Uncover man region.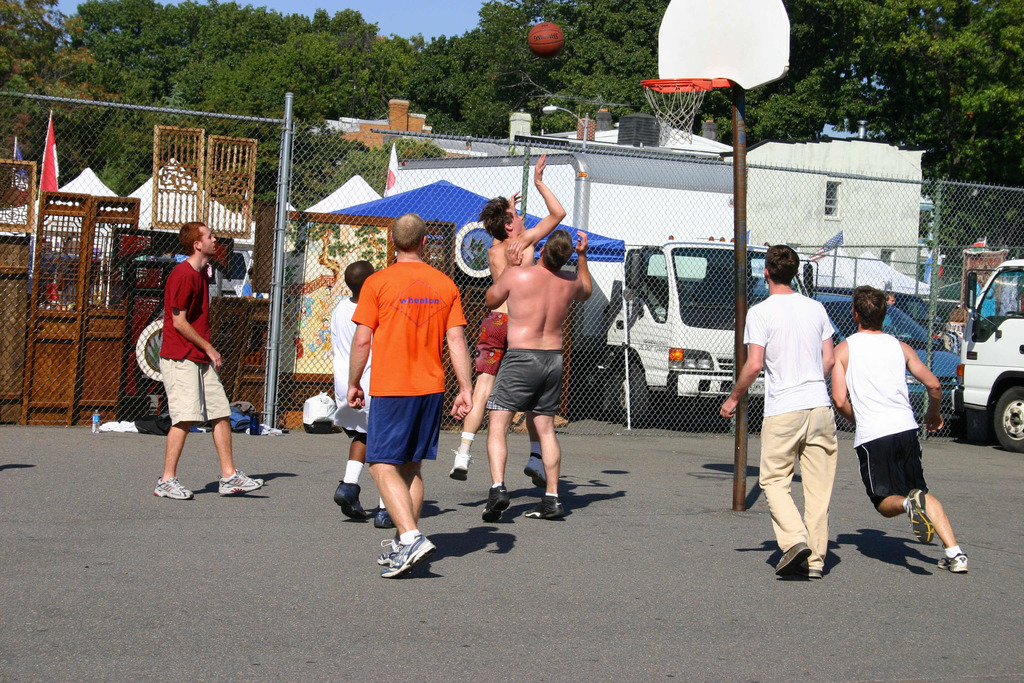
Uncovered: select_region(158, 223, 261, 500).
